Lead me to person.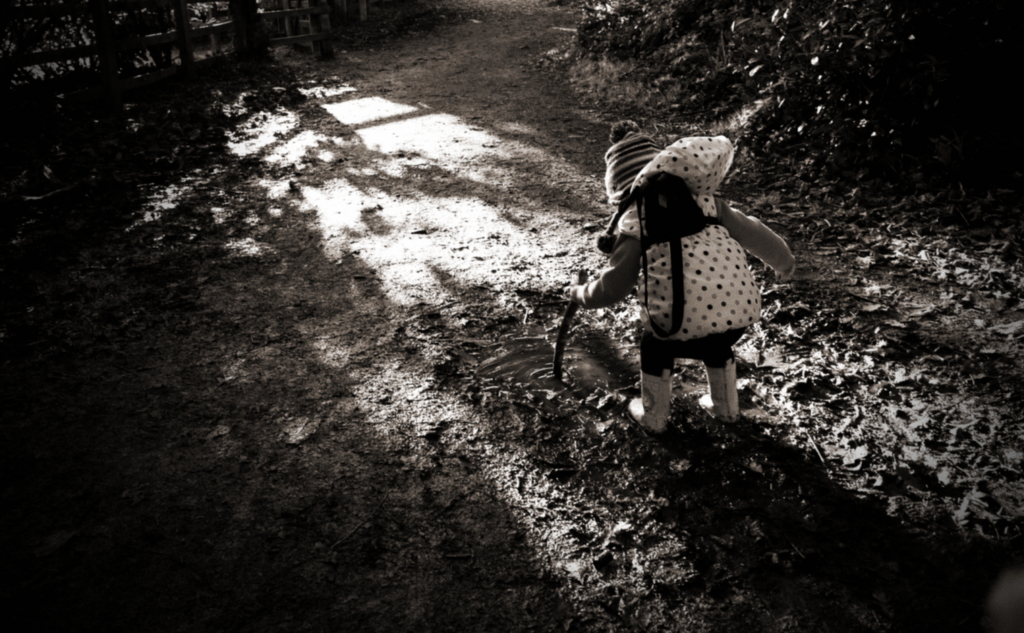
Lead to region(550, 101, 790, 448).
